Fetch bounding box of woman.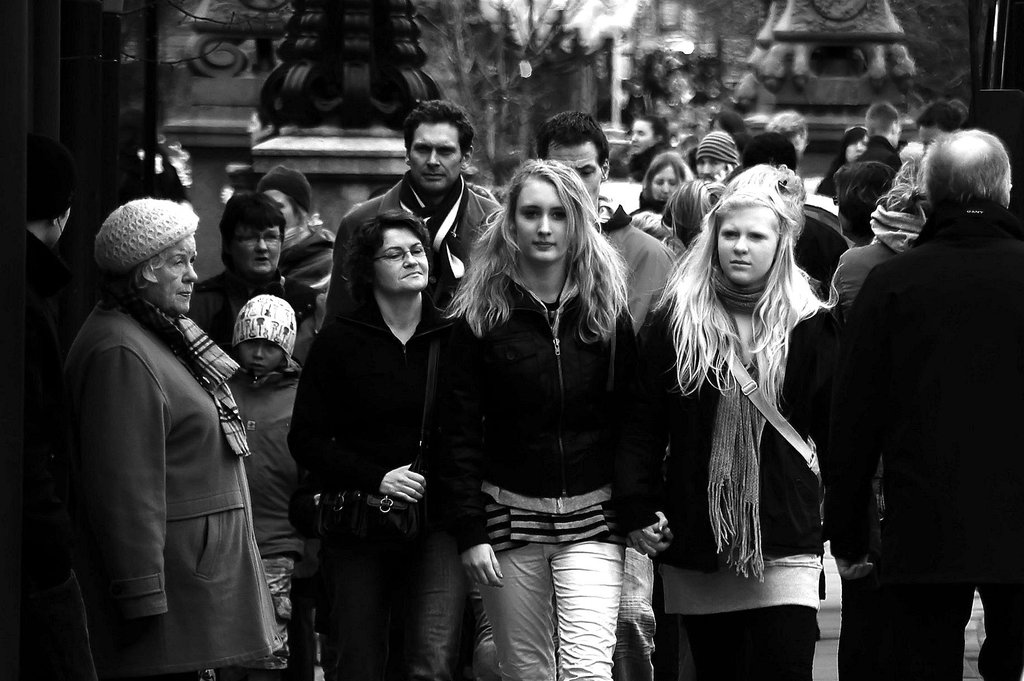
Bbox: region(602, 185, 825, 680).
